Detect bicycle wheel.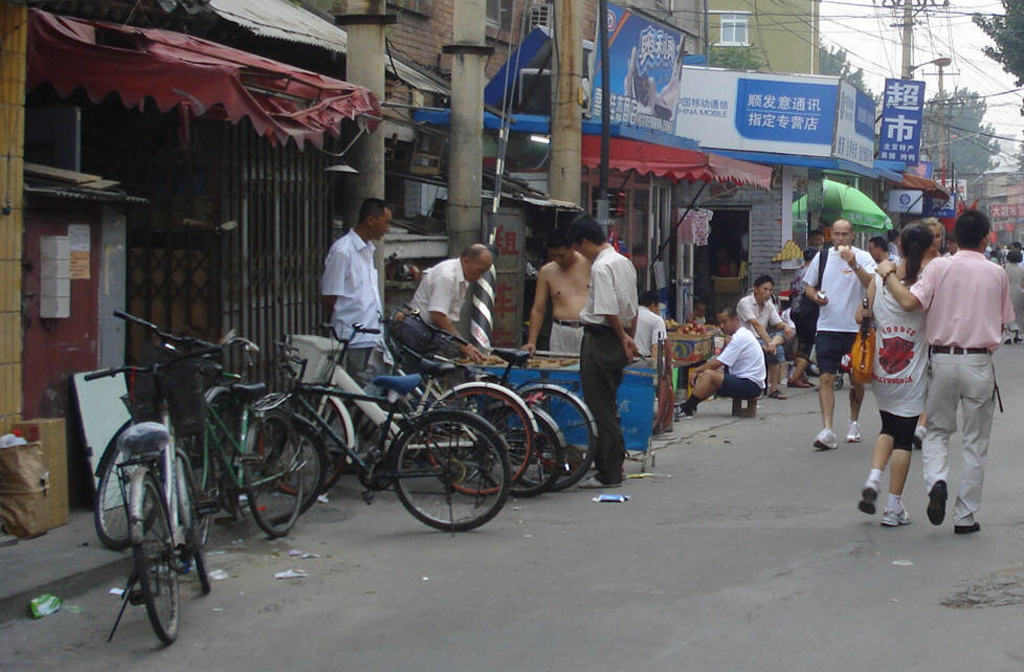
Detected at bbox(174, 457, 210, 610).
